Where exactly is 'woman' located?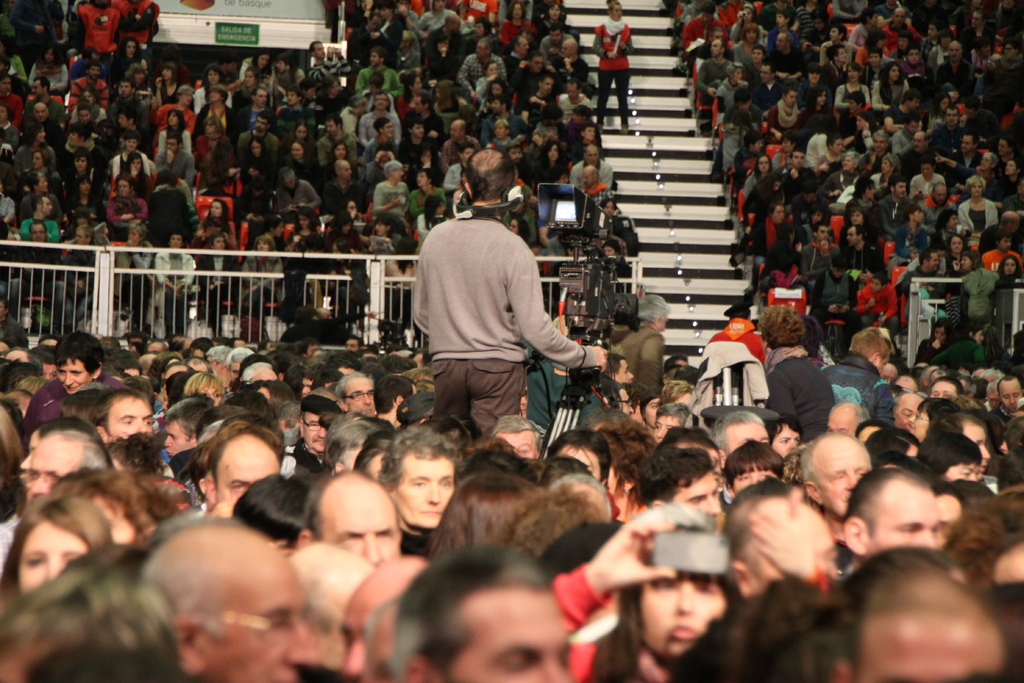
Its bounding box is (417, 194, 446, 254).
